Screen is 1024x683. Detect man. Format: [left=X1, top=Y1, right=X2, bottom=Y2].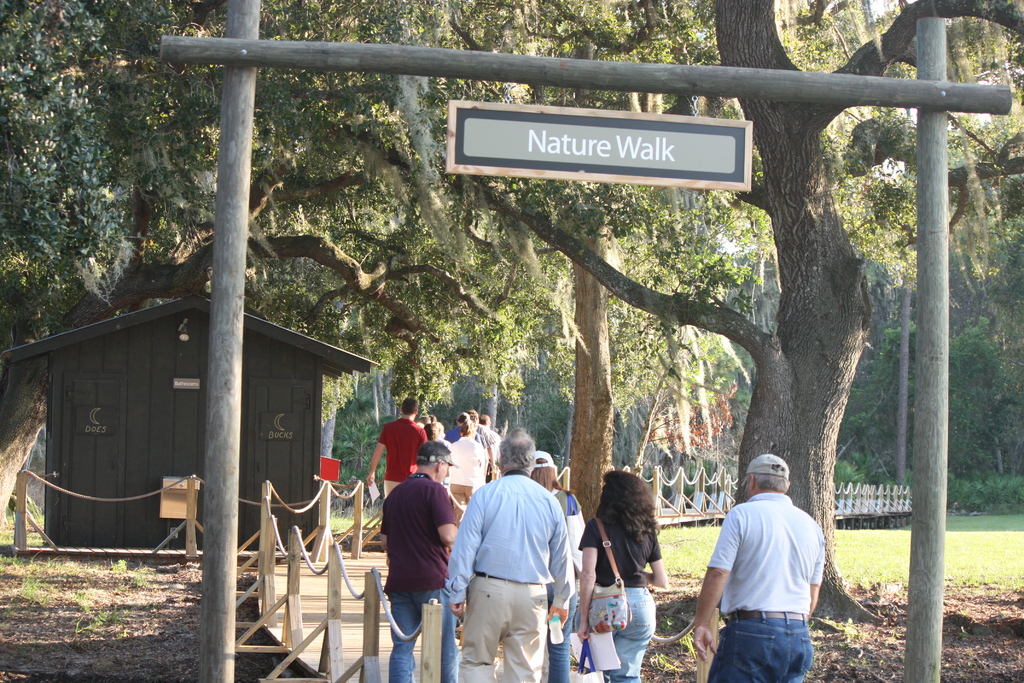
[left=380, top=441, right=459, bottom=682].
